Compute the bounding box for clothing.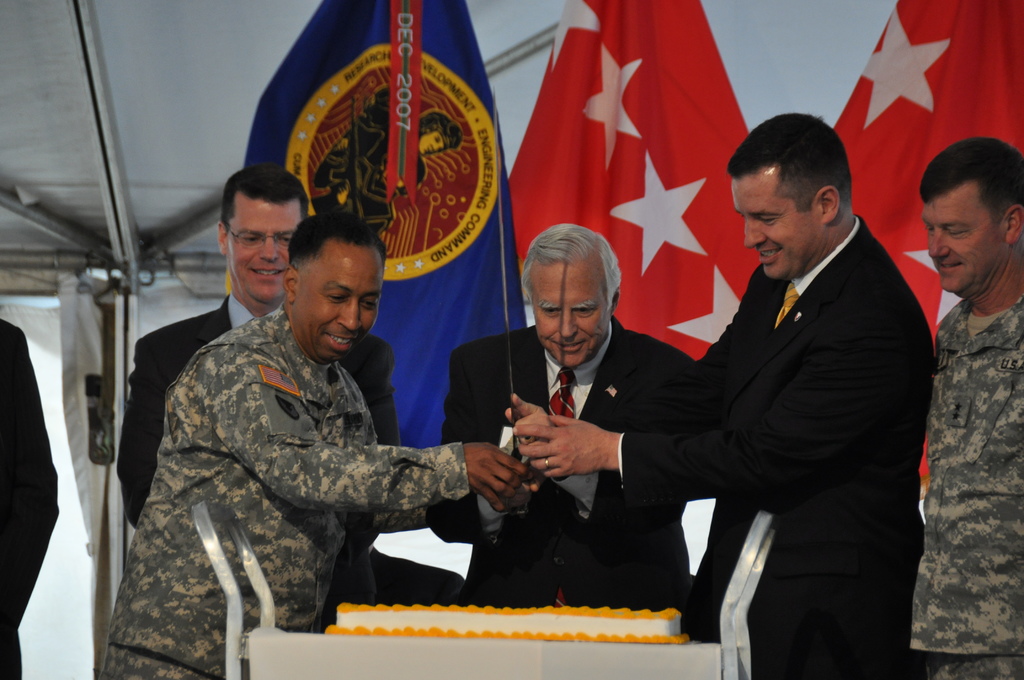
(x1=115, y1=286, x2=406, y2=634).
